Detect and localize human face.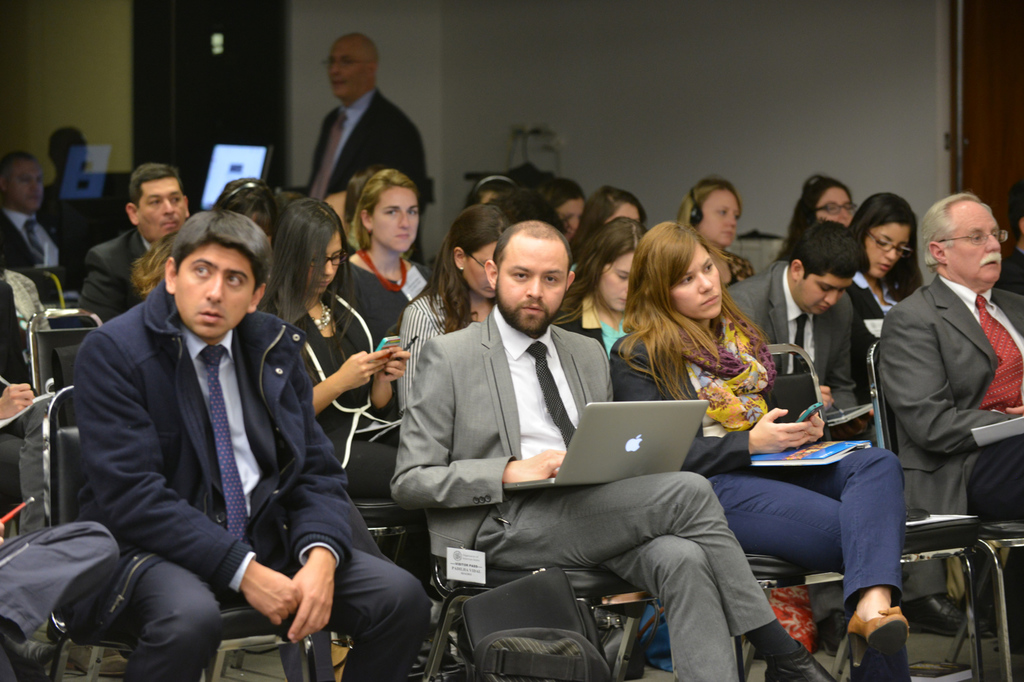
Localized at <bbox>328, 38, 365, 93</bbox>.
